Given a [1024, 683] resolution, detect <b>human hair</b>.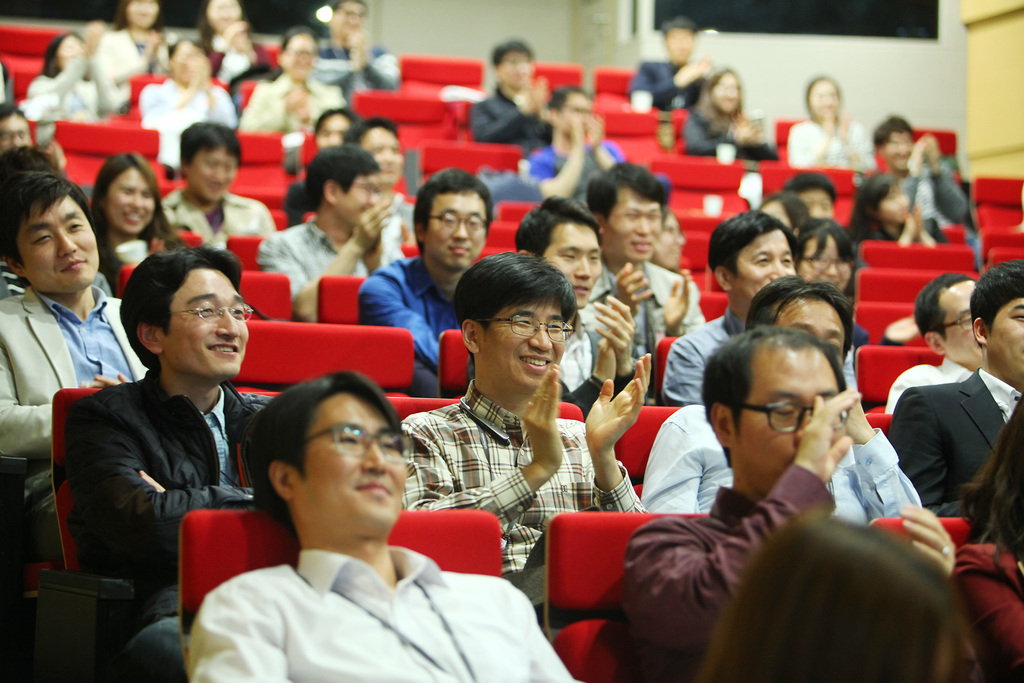
bbox(278, 26, 315, 47).
